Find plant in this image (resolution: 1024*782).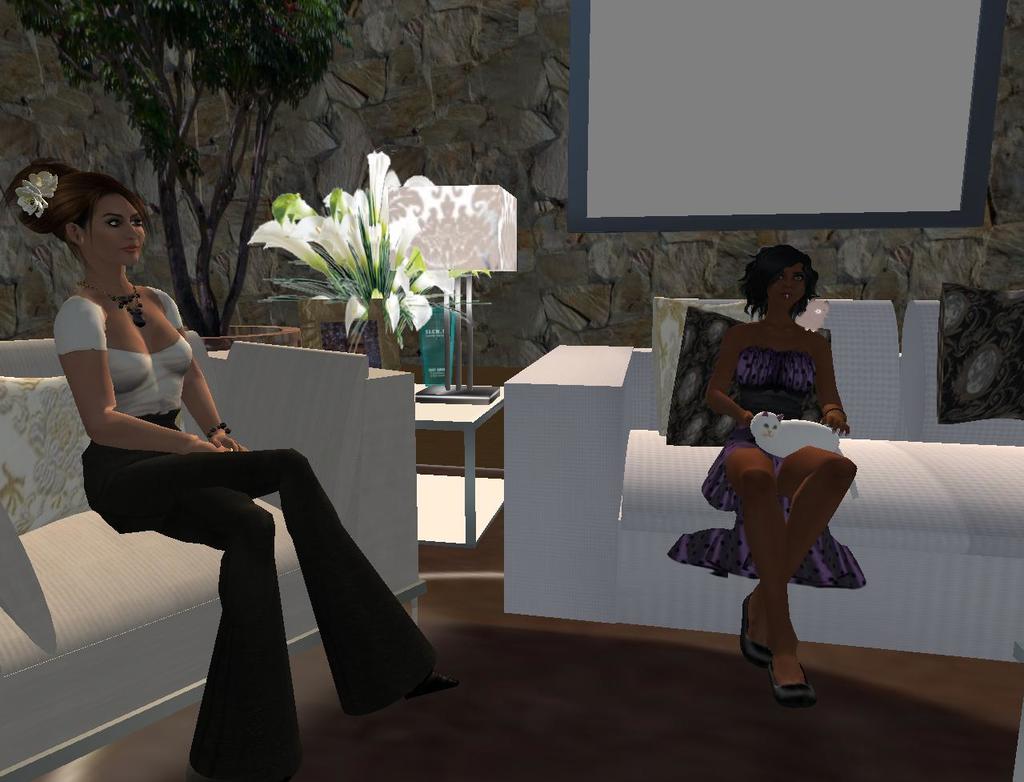
243,149,490,349.
